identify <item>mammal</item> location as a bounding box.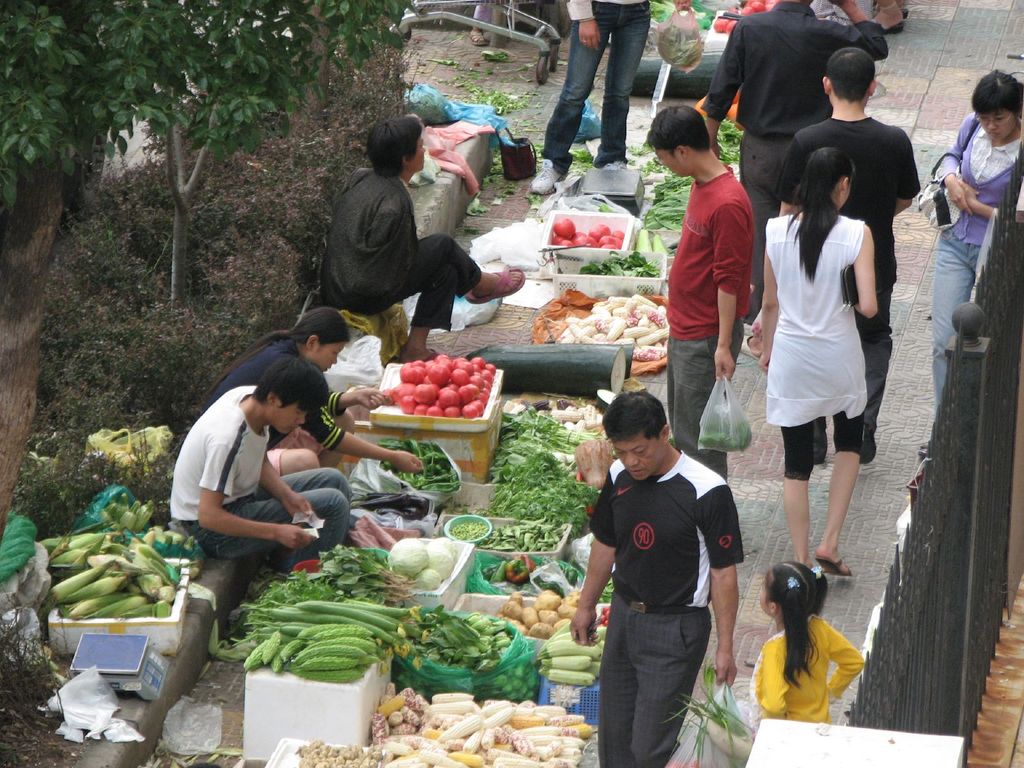
[468, 0, 511, 44].
